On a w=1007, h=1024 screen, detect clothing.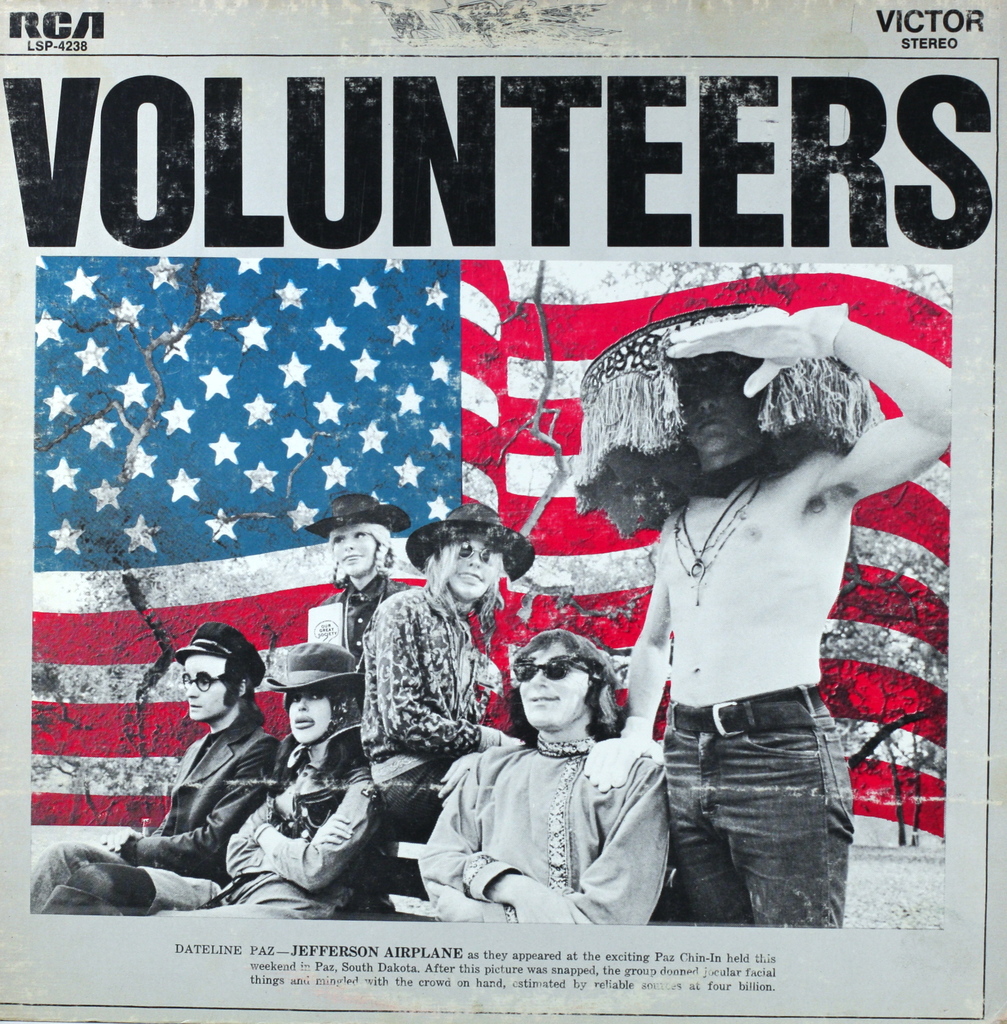
132:717:393:919.
